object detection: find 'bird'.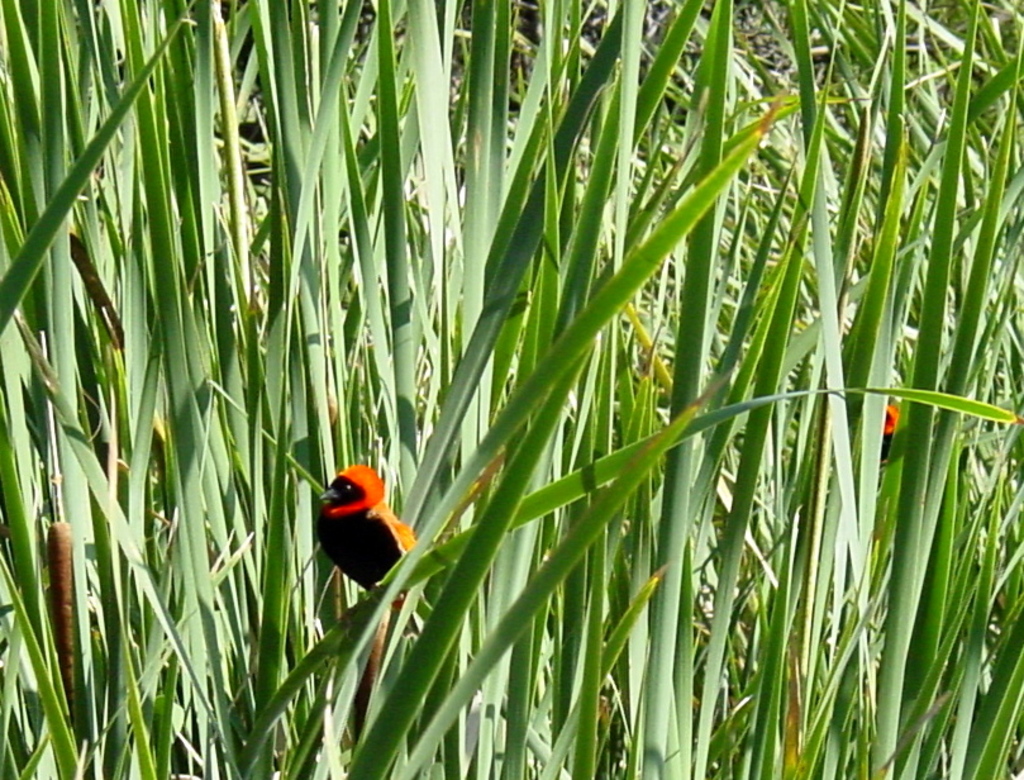
<region>878, 400, 906, 461</region>.
